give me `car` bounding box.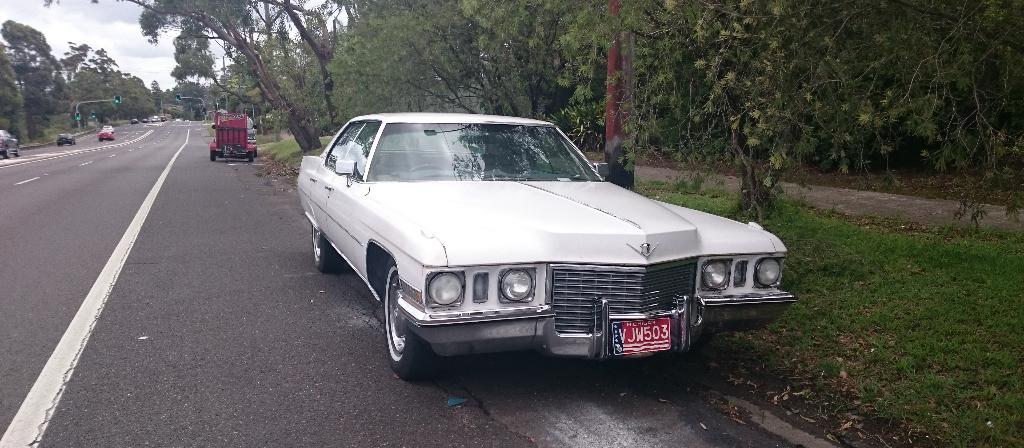
{"left": 0, "top": 128, "right": 10, "bottom": 156}.
